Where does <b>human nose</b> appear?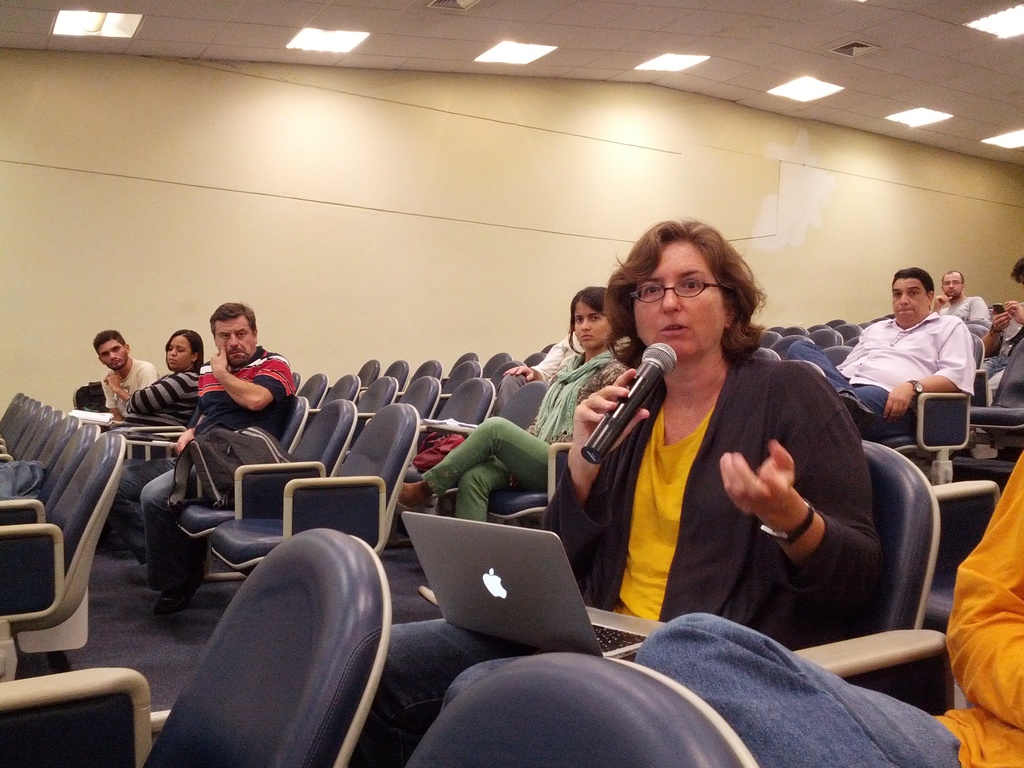
Appears at bbox(108, 351, 116, 362).
